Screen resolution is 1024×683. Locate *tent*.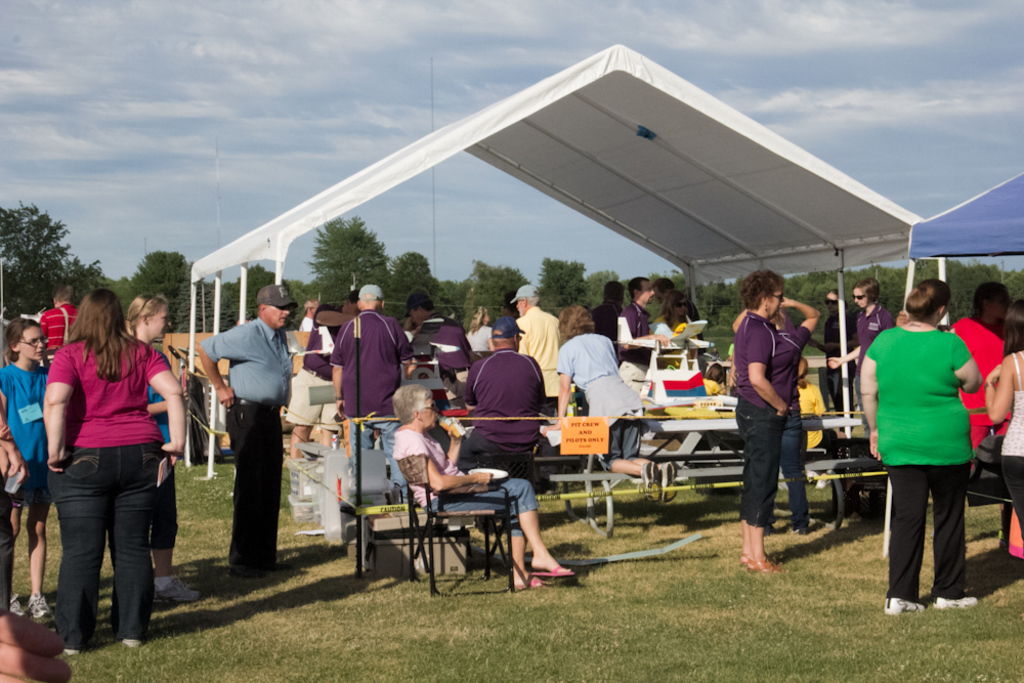
(897, 167, 1023, 341).
